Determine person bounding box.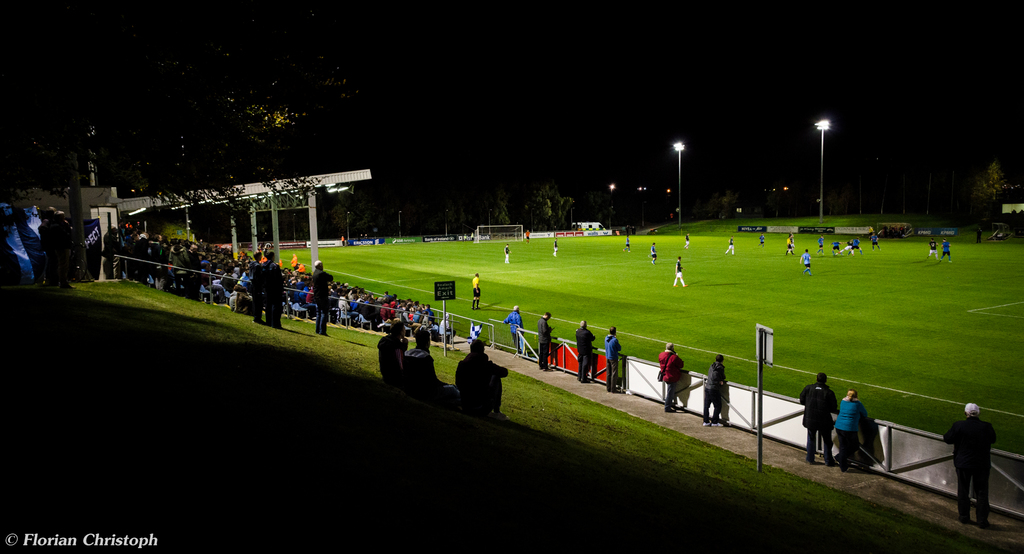
Determined: (left=975, top=231, right=982, bottom=247).
